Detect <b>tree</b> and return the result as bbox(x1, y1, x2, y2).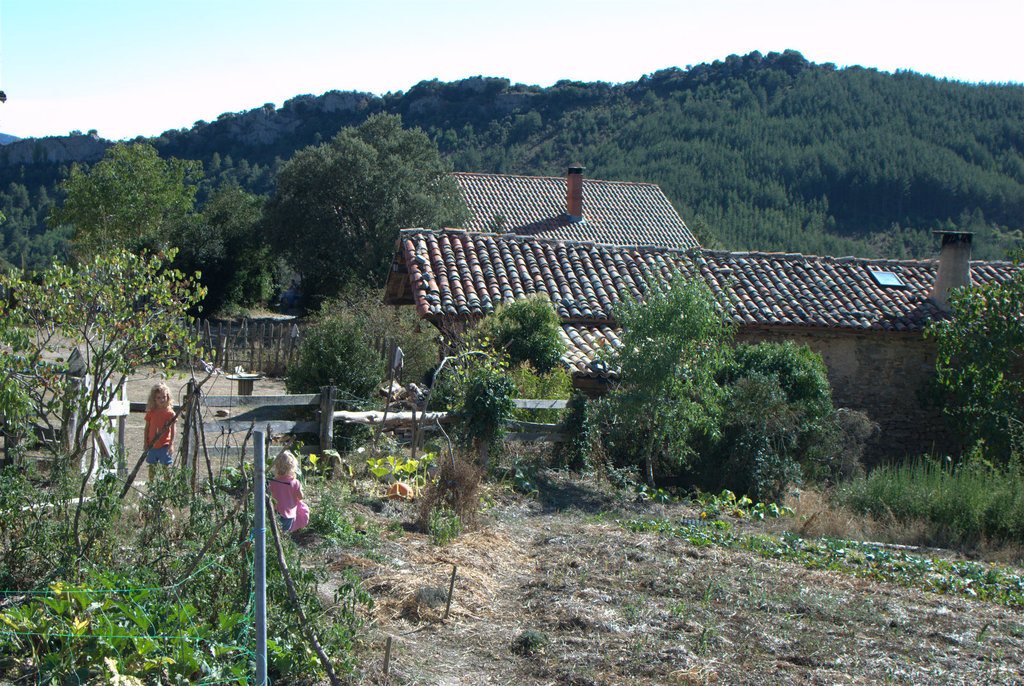
bbox(257, 104, 473, 314).
